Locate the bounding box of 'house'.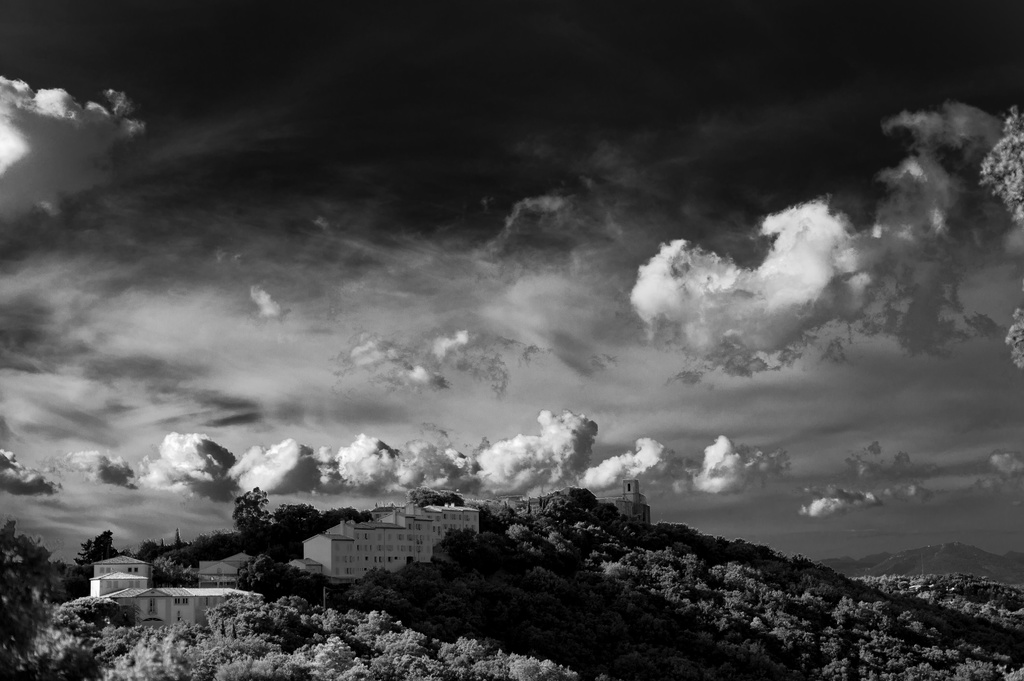
Bounding box: rect(499, 485, 550, 515).
